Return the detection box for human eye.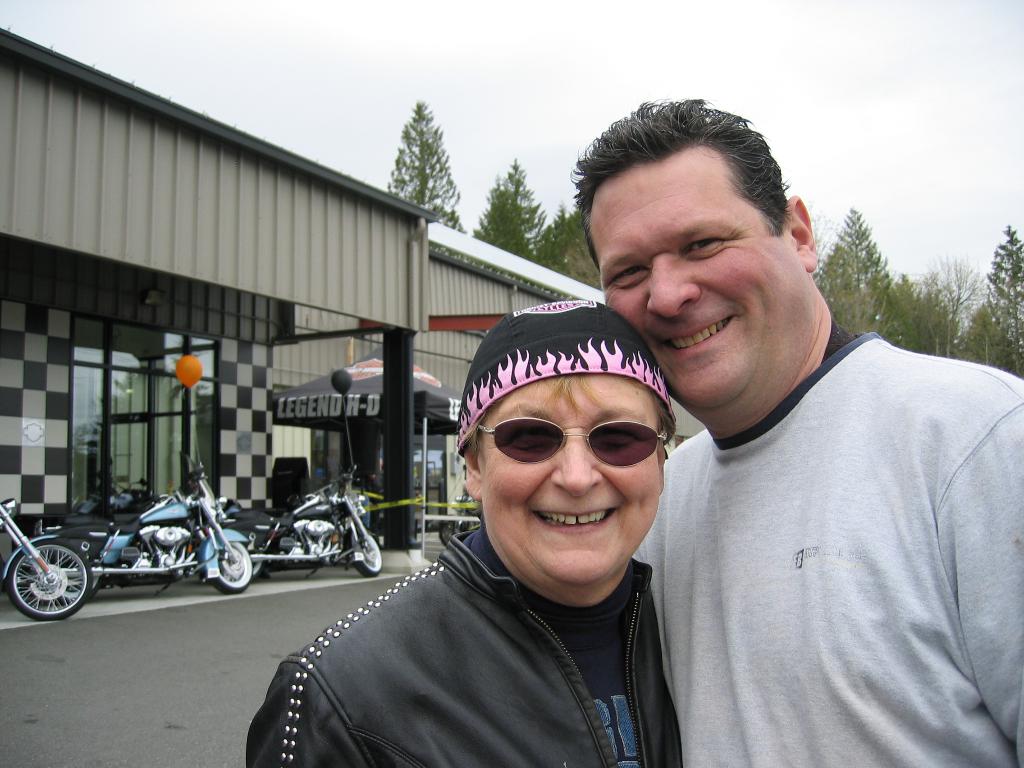
bbox(511, 426, 557, 444).
